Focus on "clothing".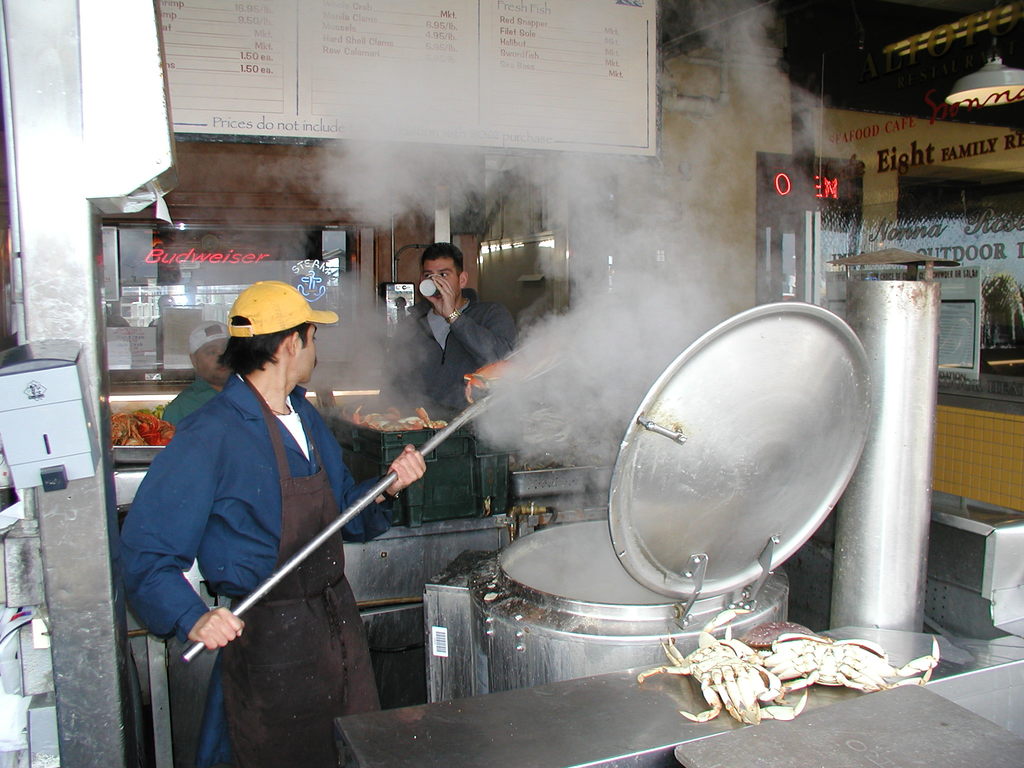
Focused at Rect(161, 362, 216, 428).
